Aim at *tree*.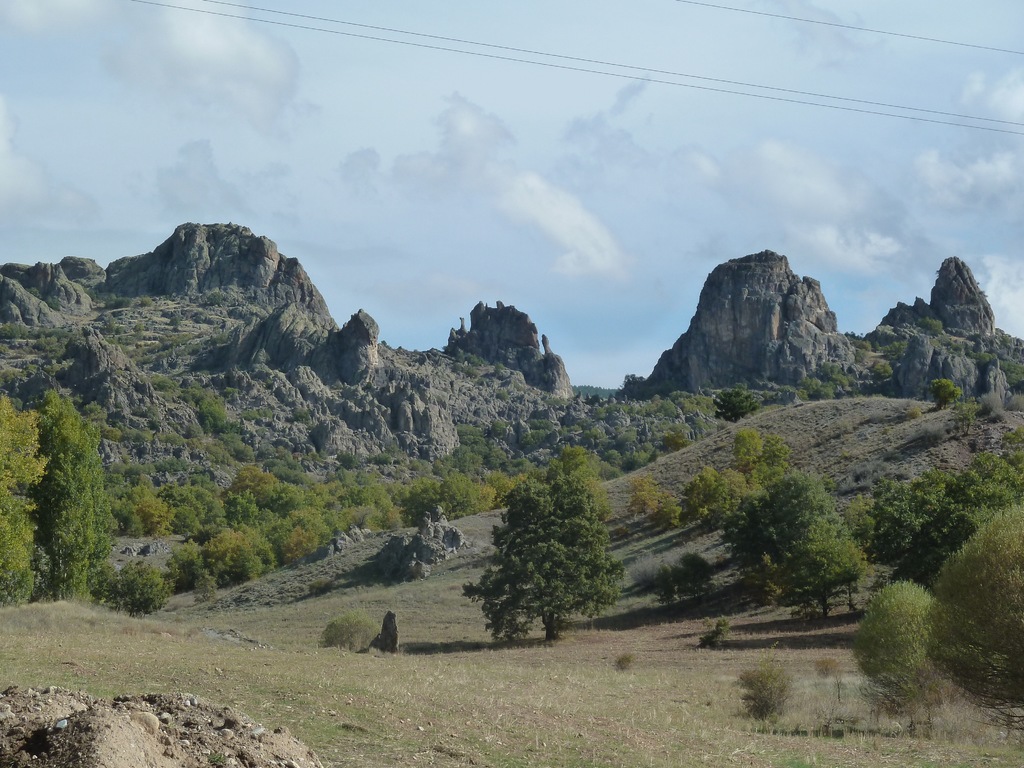
Aimed at pyautogui.locateOnScreen(929, 379, 963, 410).
